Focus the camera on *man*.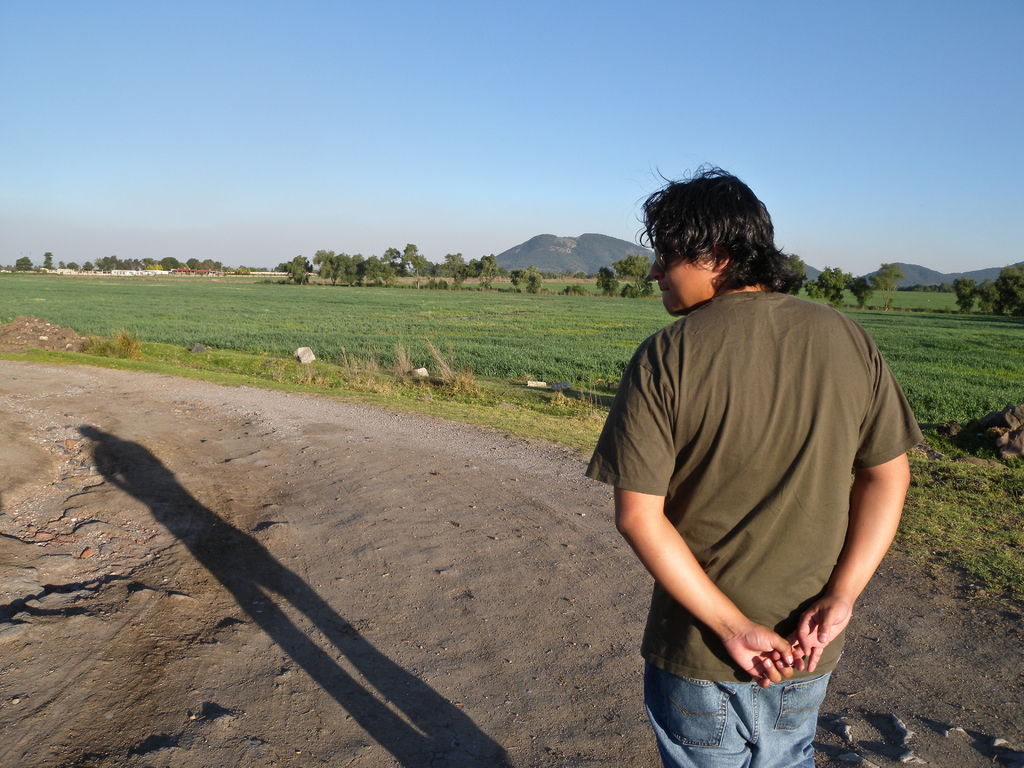
Focus region: [577,149,921,767].
